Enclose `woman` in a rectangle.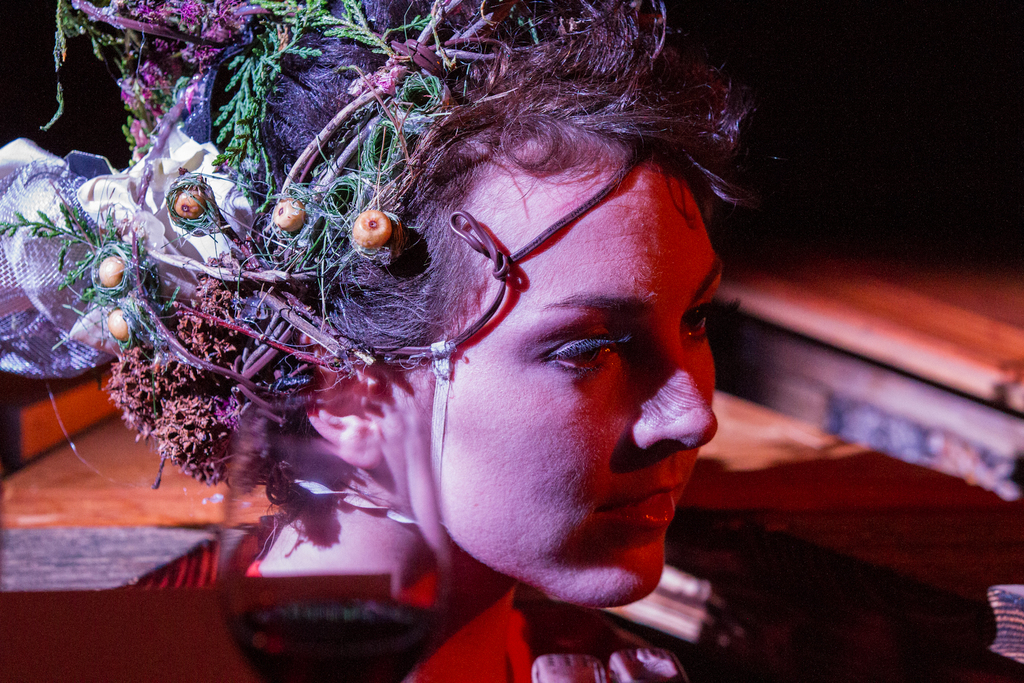
(190, 15, 786, 669).
